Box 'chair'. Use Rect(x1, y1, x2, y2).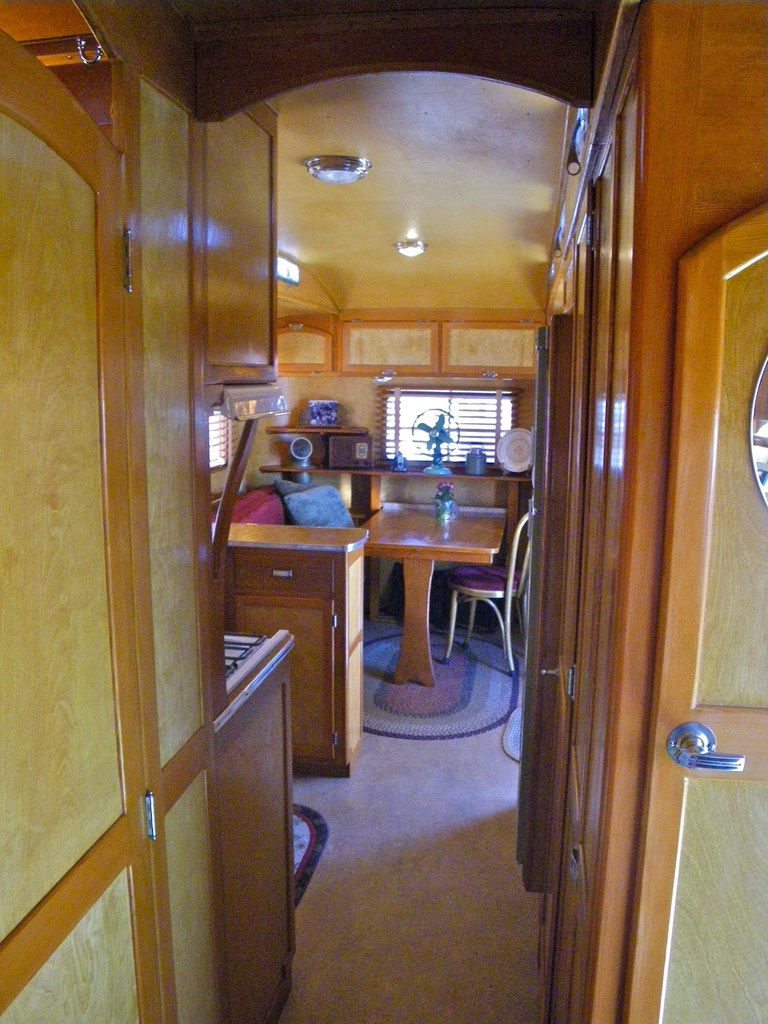
Rect(443, 506, 539, 678).
